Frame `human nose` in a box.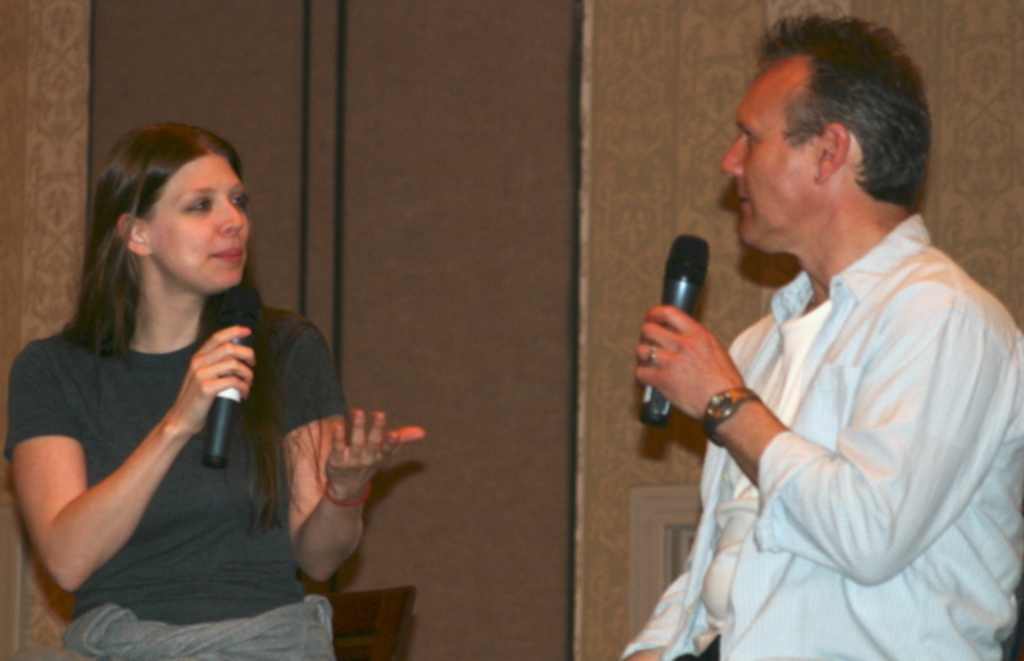
x1=717, y1=136, x2=744, y2=179.
